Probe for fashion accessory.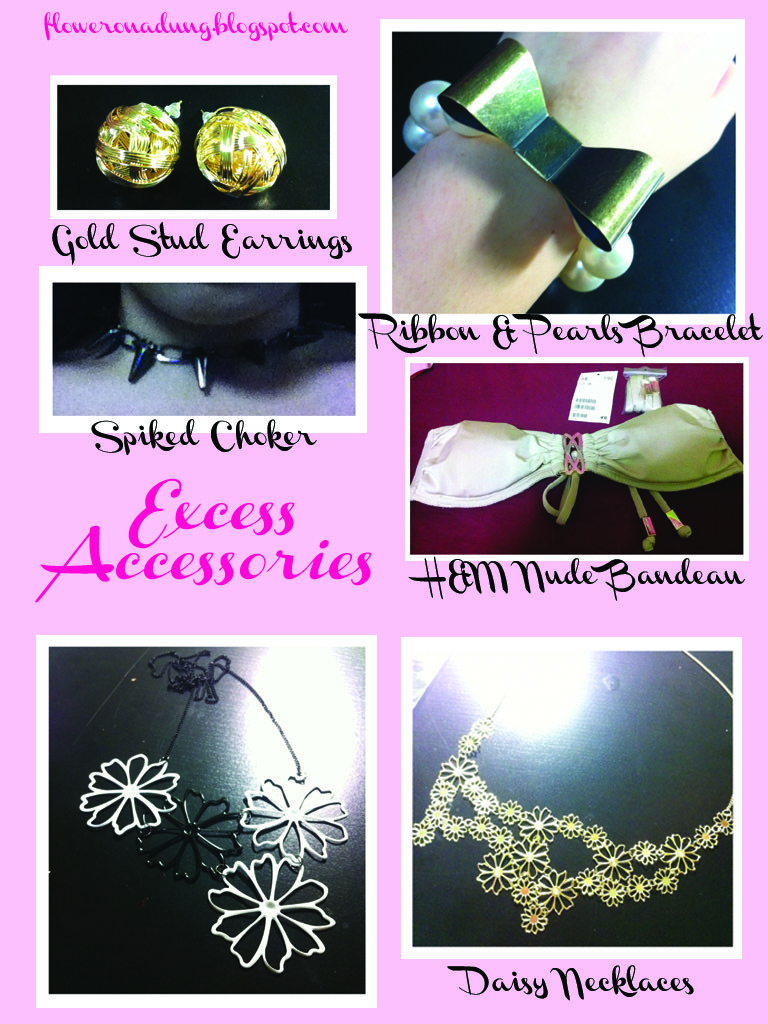
Probe result: x1=93, y1=95, x2=183, y2=188.
